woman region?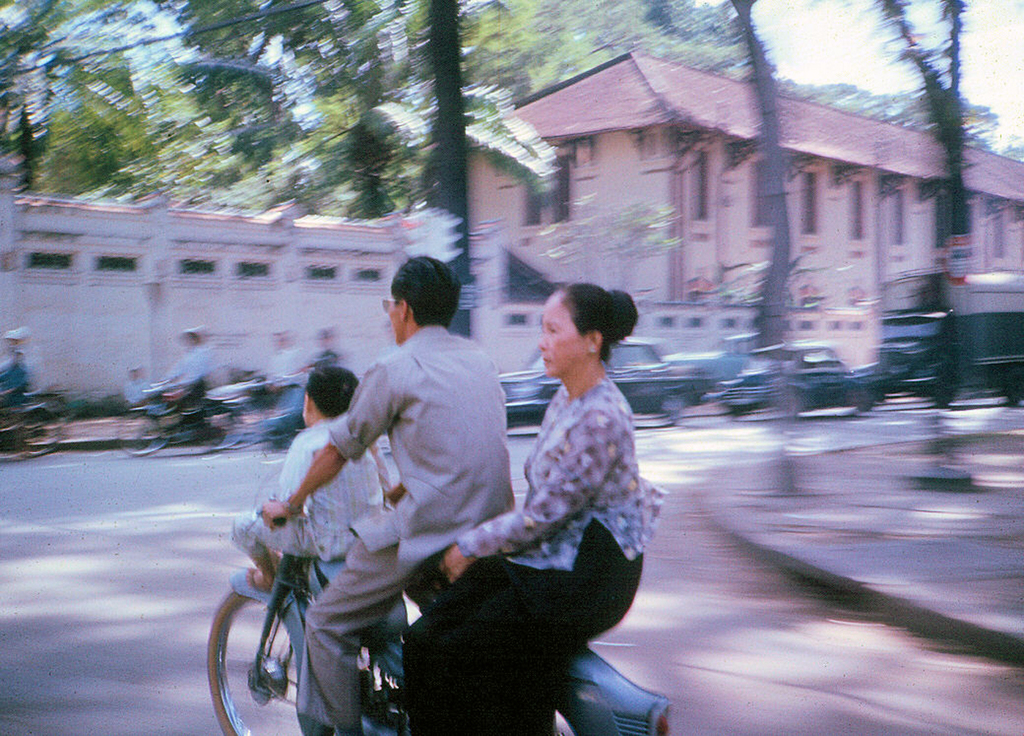
{"x1": 399, "y1": 282, "x2": 669, "y2": 735}
